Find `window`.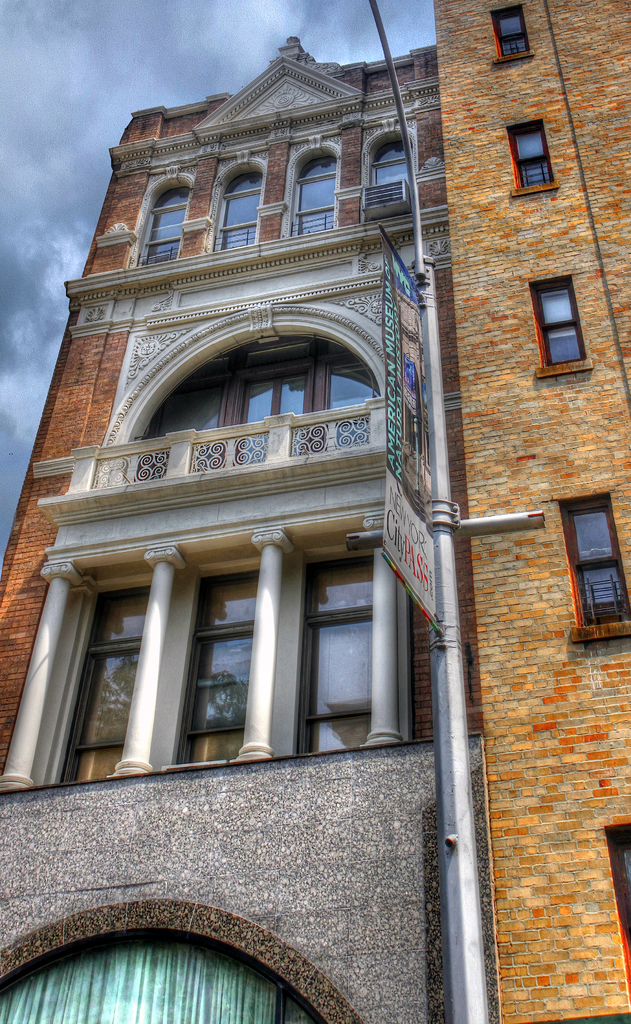
rect(537, 277, 593, 367).
